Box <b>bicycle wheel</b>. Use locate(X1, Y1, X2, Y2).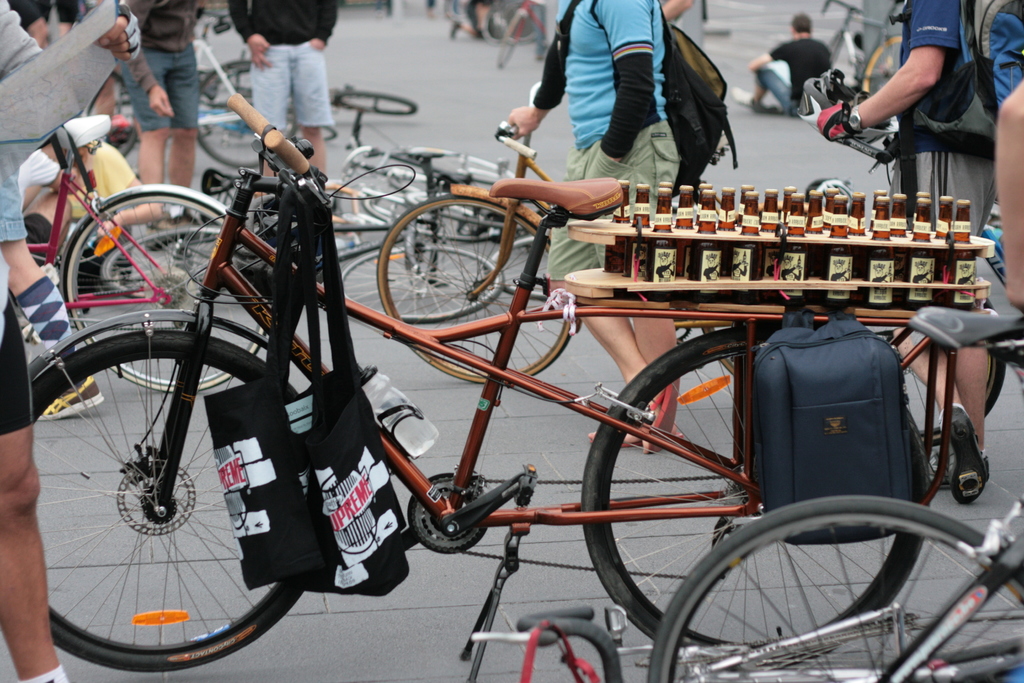
locate(699, 325, 742, 382).
